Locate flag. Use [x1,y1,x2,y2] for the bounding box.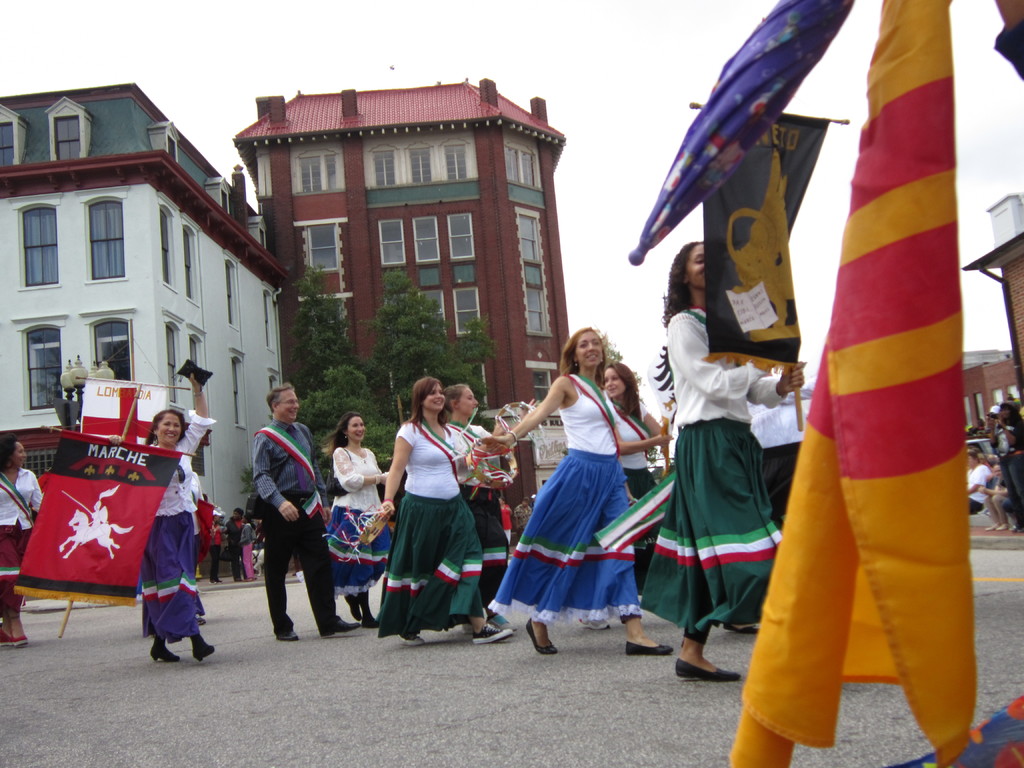
[327,502,394,563].
